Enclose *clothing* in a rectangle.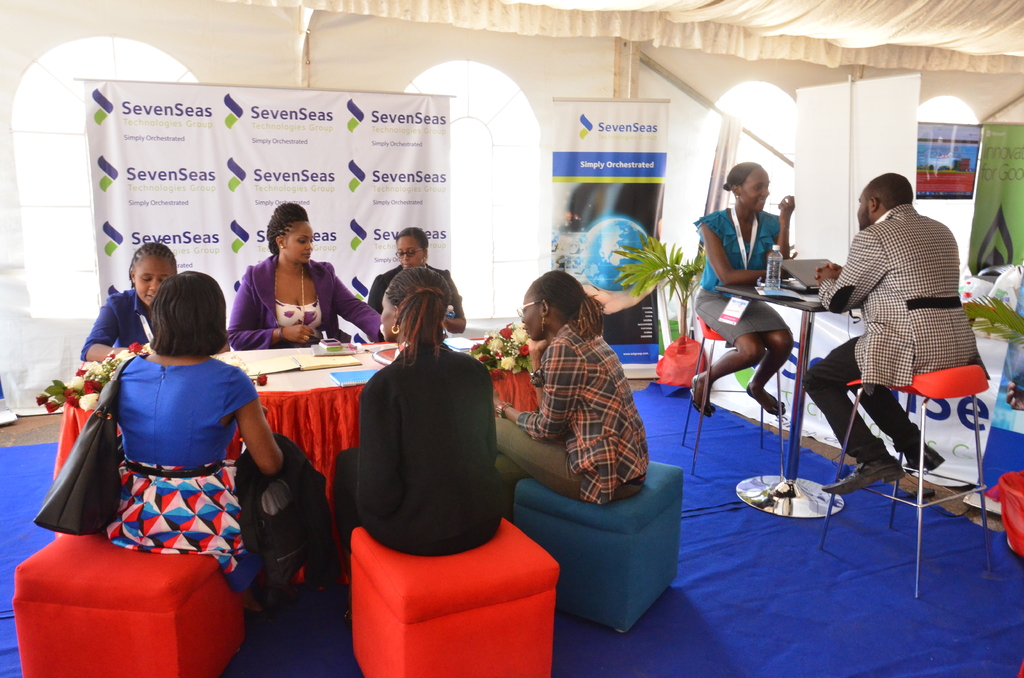
rect(490, 310, 644, 510).
